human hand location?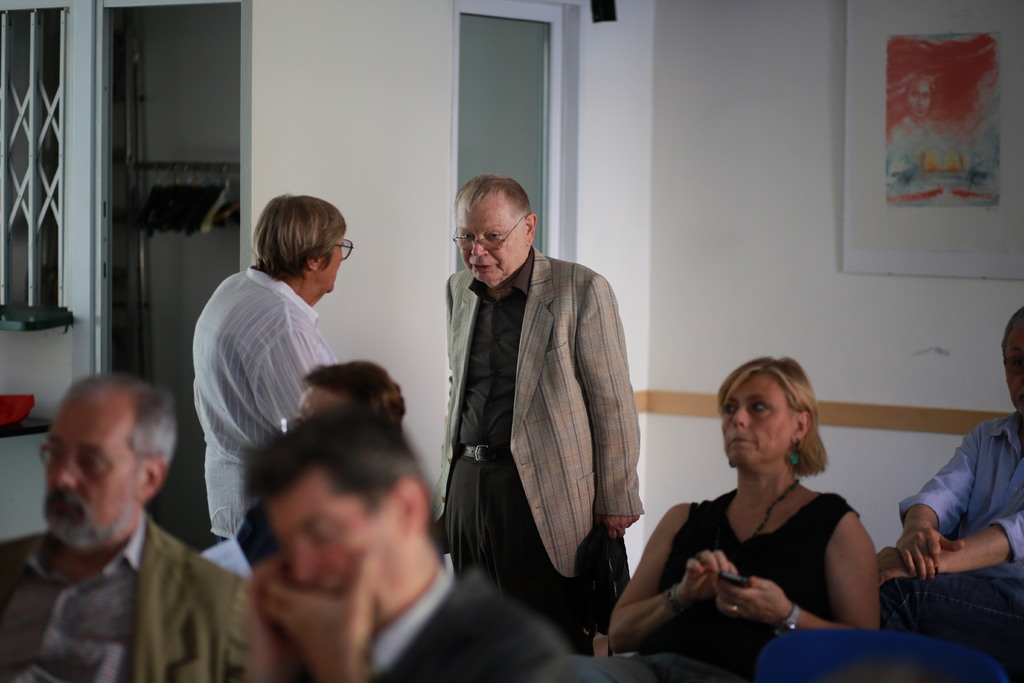
{"x1": 678, "y1": 548, "x2": 740, "y2": 607}
